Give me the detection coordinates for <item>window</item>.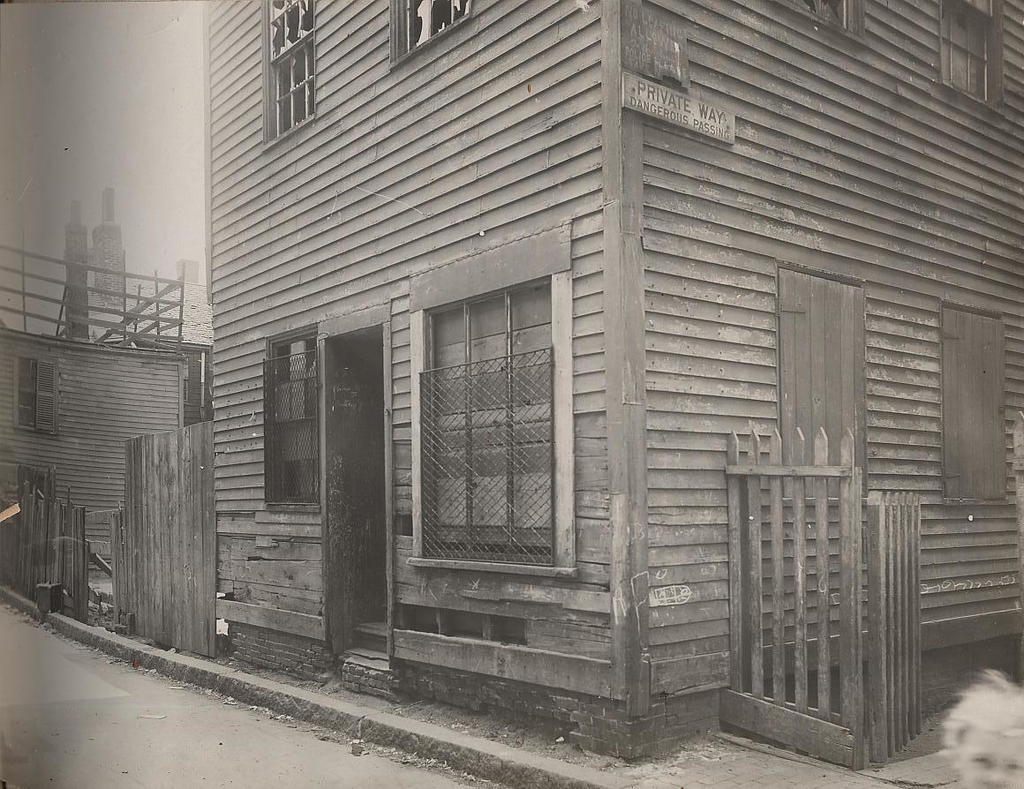
(937, 301, 1004, 502).
